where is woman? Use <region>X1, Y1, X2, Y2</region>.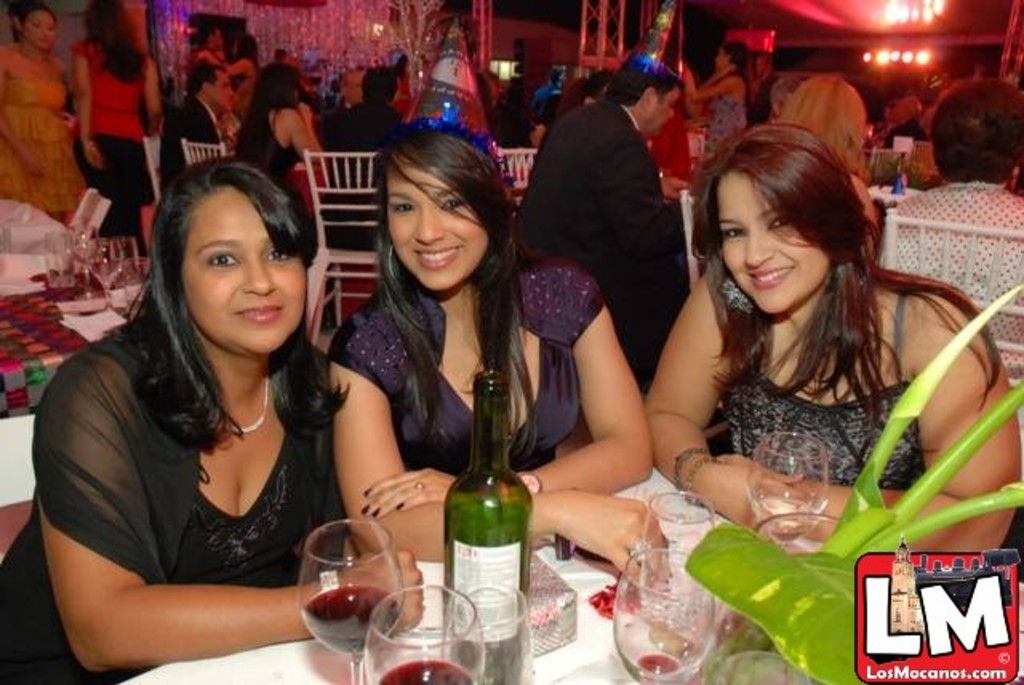
<region>70, 0, 163, 235</region>.
